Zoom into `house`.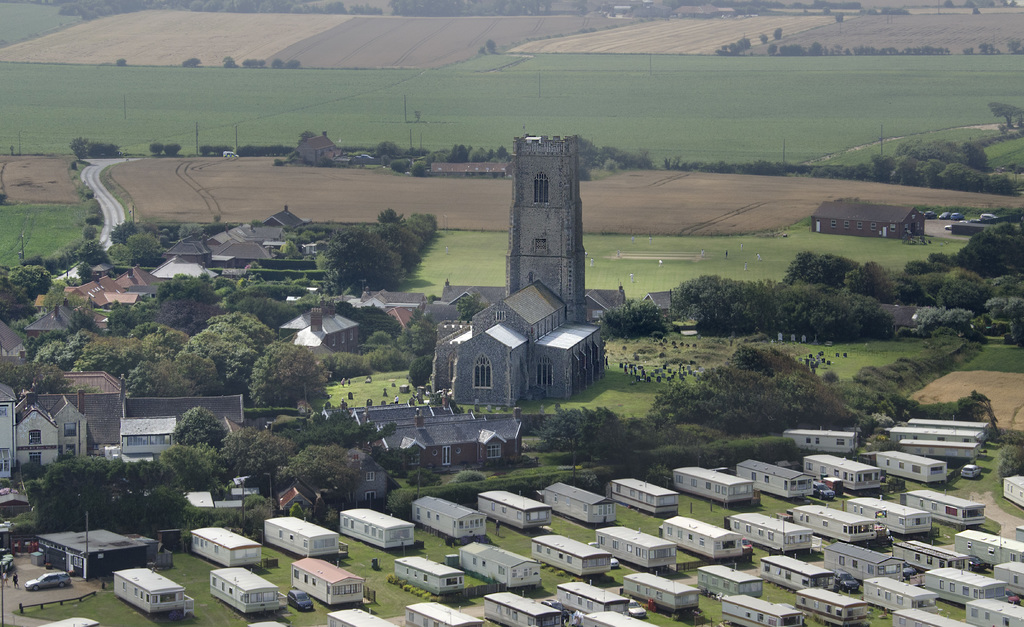
Zoom target: bbox=(791, 508, 875, 541).
